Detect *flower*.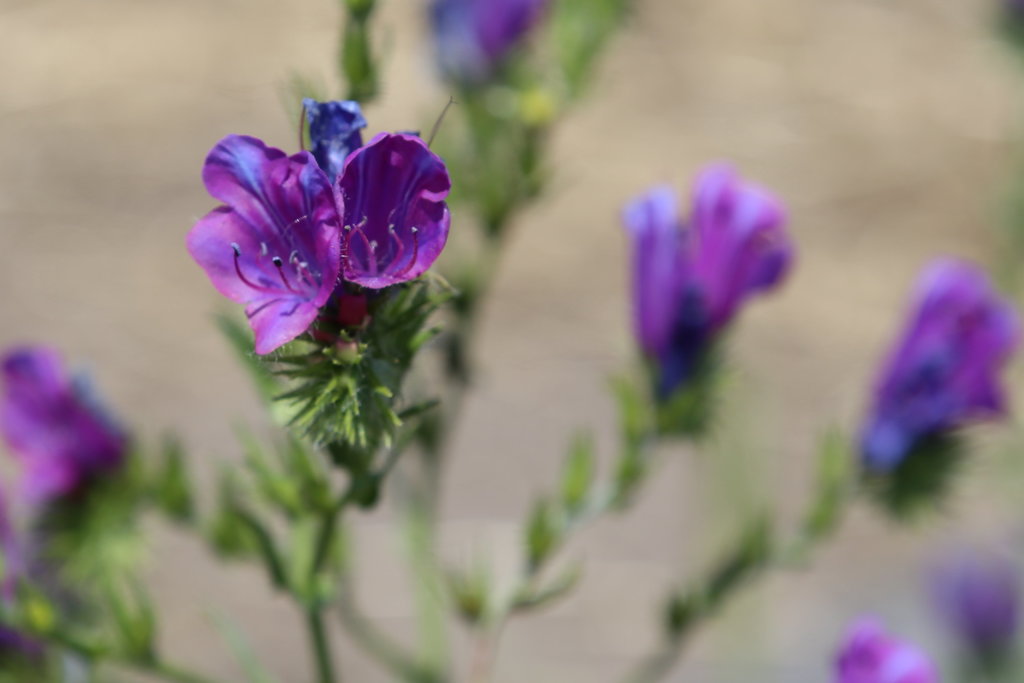
Detected at detection(180, 104, 421, 366).
